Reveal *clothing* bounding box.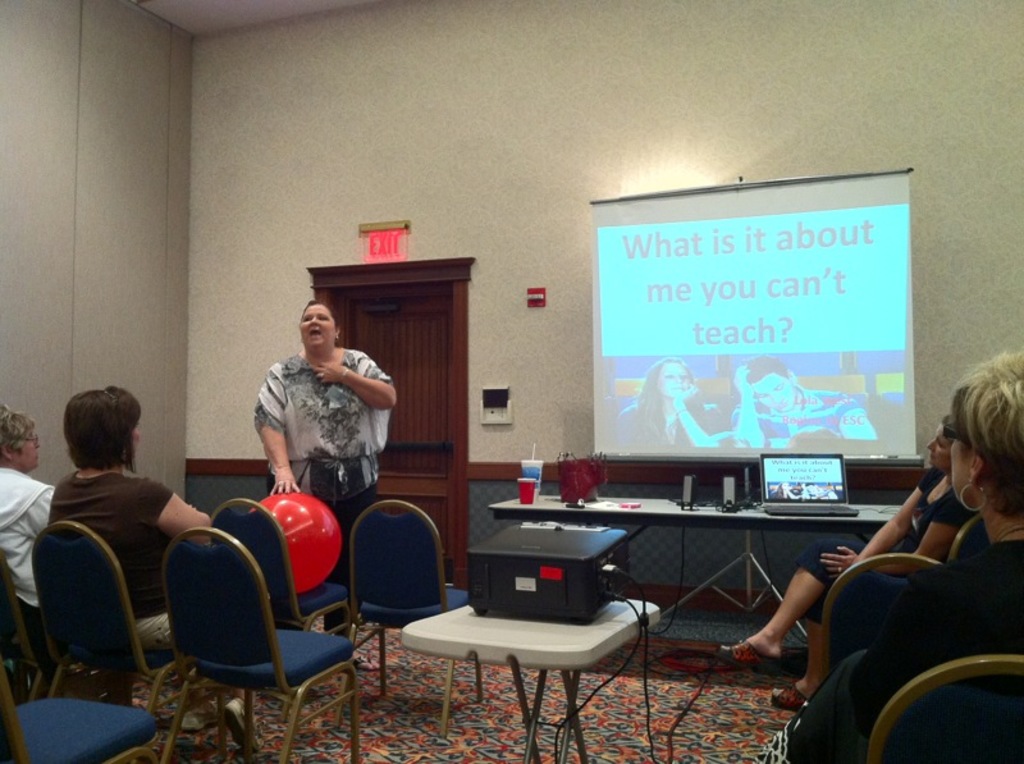
Revealed: [left=728, top=389, right=868, bottom=447].
